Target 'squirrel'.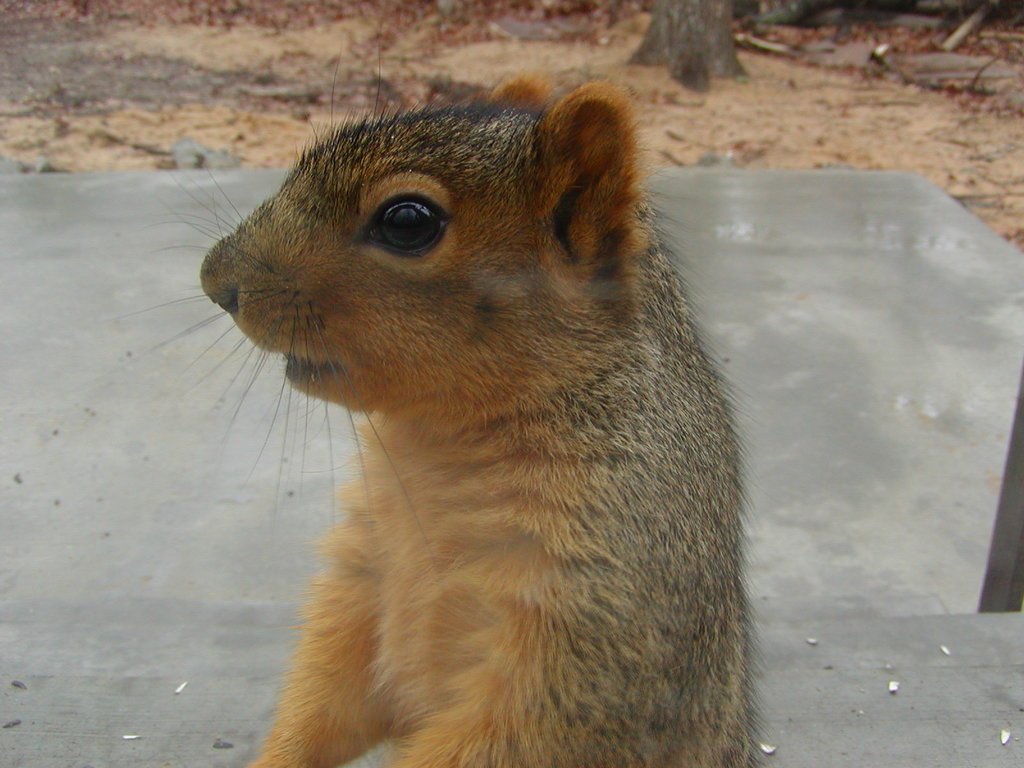
Target region: select_region(96, 38, 763, 767).
